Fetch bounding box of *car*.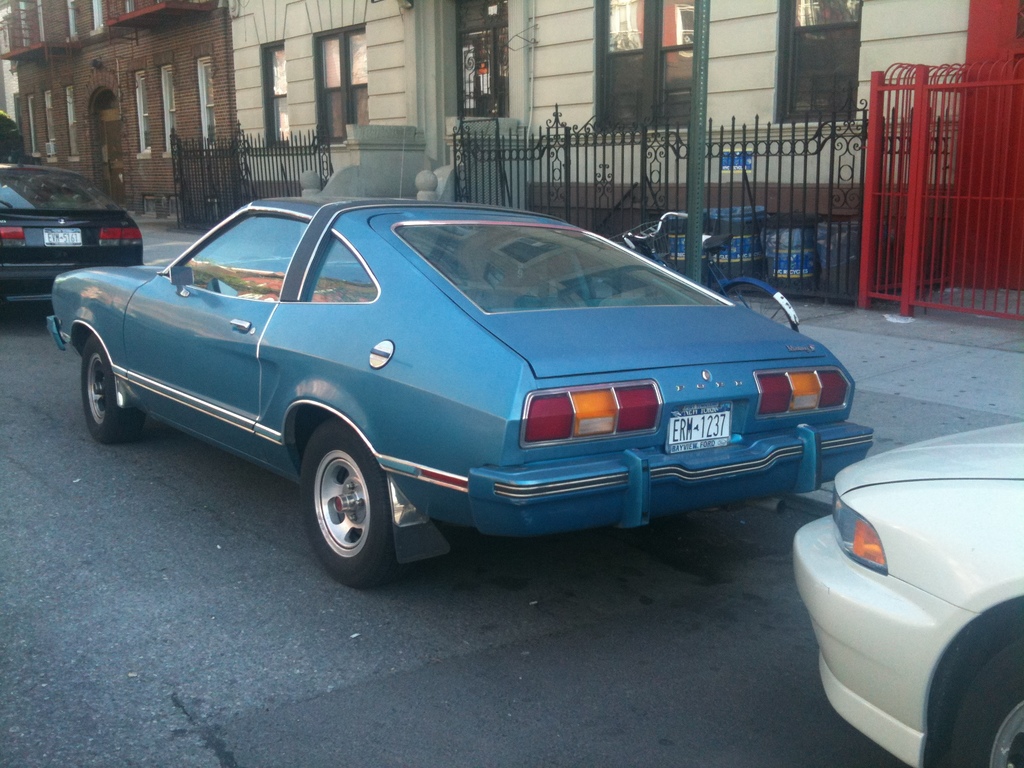
Bbox: Rect(55, 200, 850, 579).
